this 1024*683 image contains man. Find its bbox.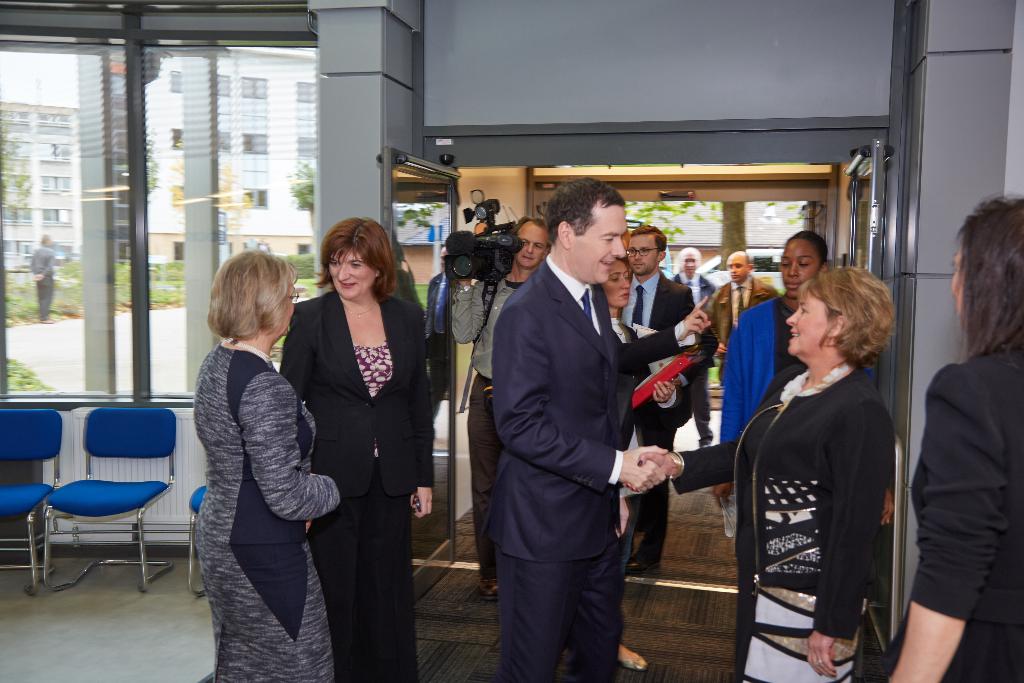
668, 245, 714, 449.
